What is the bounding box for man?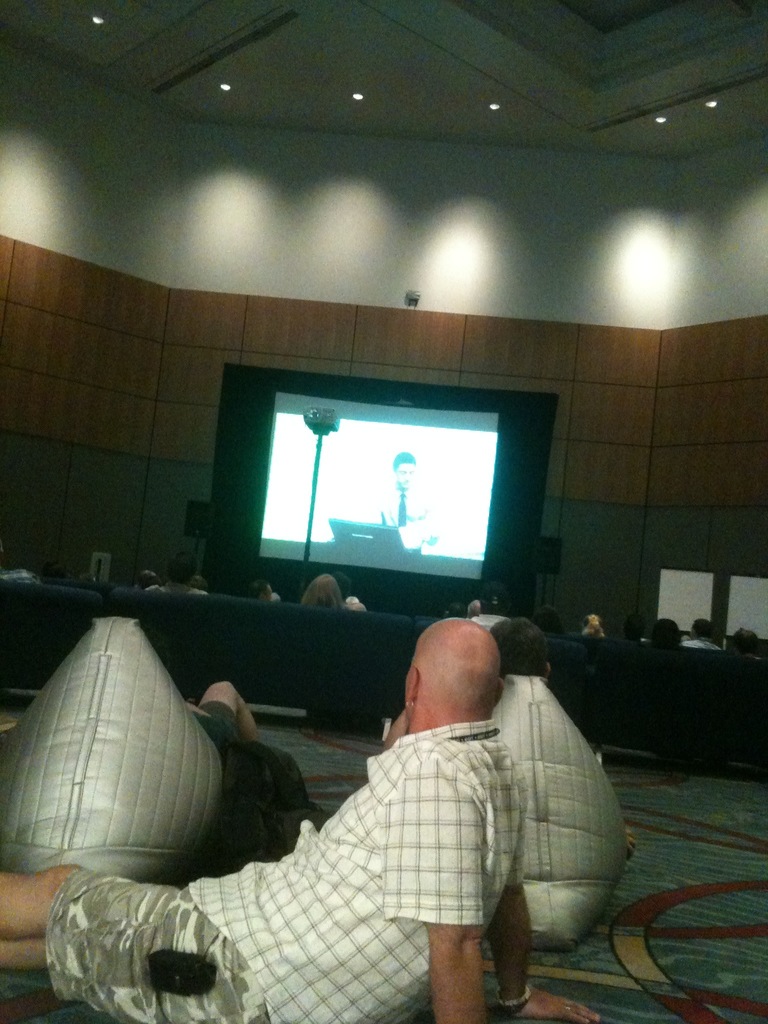
left=330, top=573, right=369, bottom=614.
